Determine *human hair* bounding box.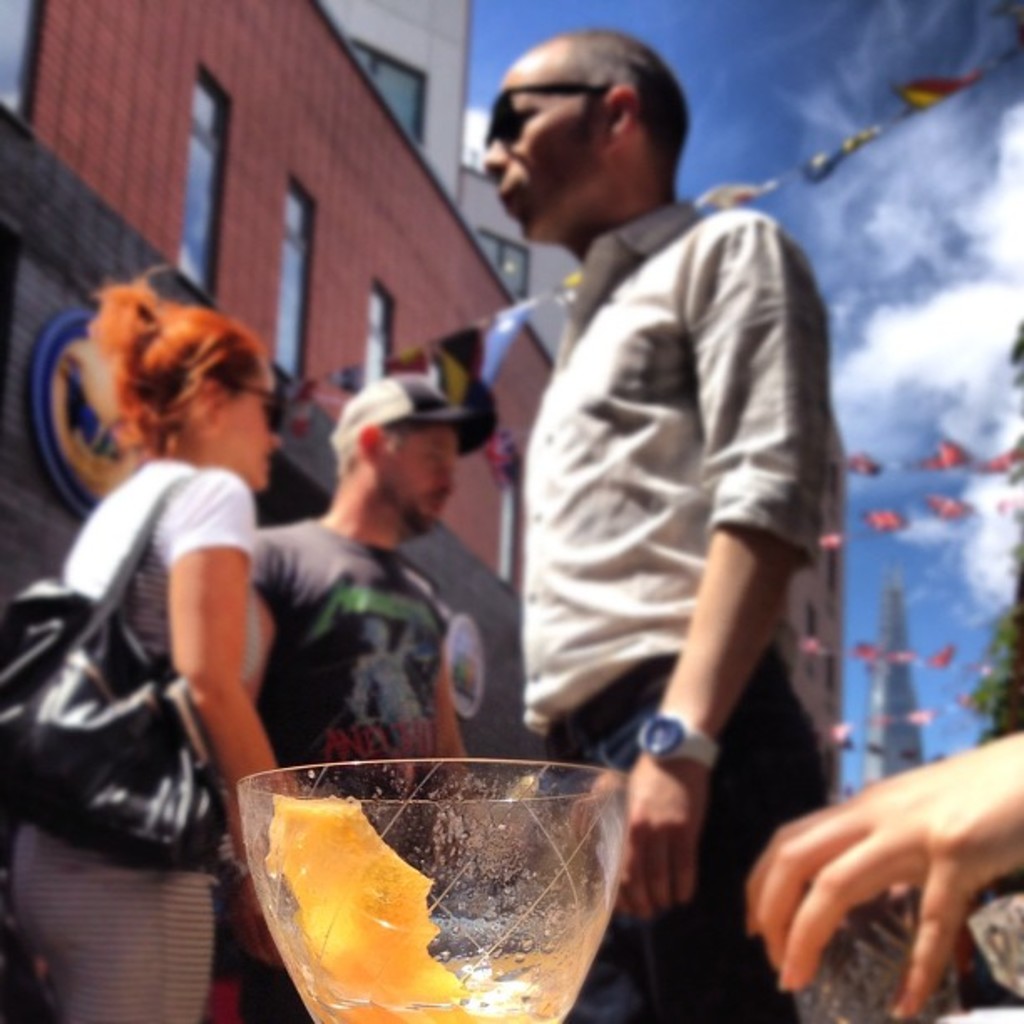
Determined: [335,418,443,472].
